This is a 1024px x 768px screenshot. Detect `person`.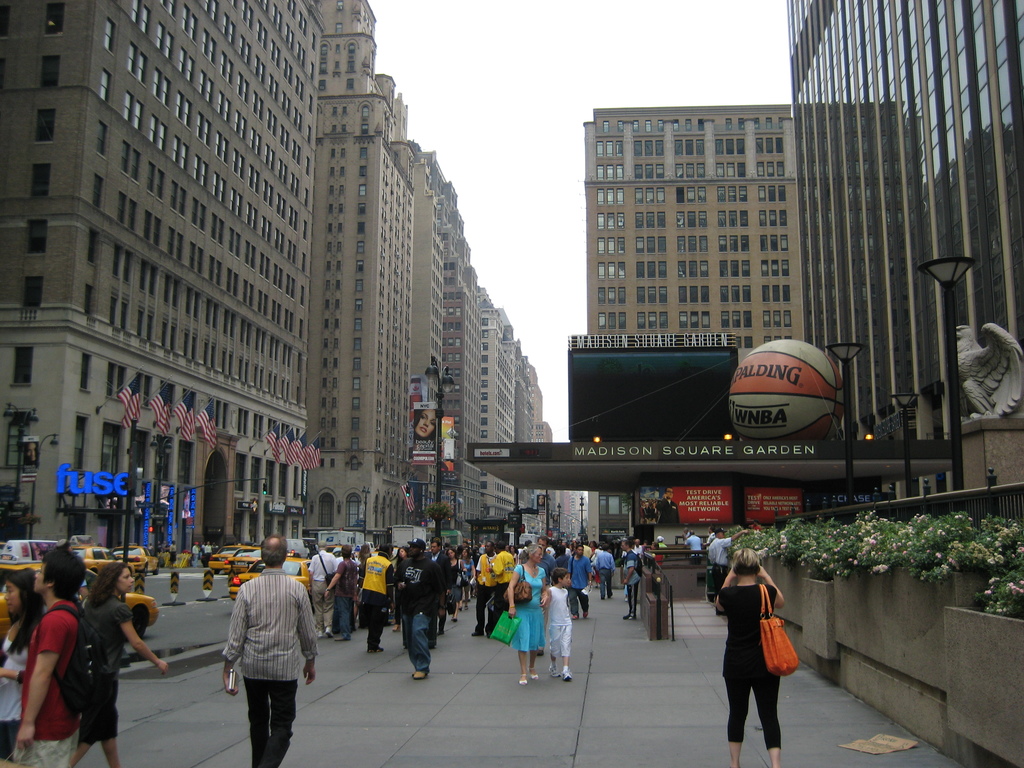
l=222, t=531, r=319, b=767.
